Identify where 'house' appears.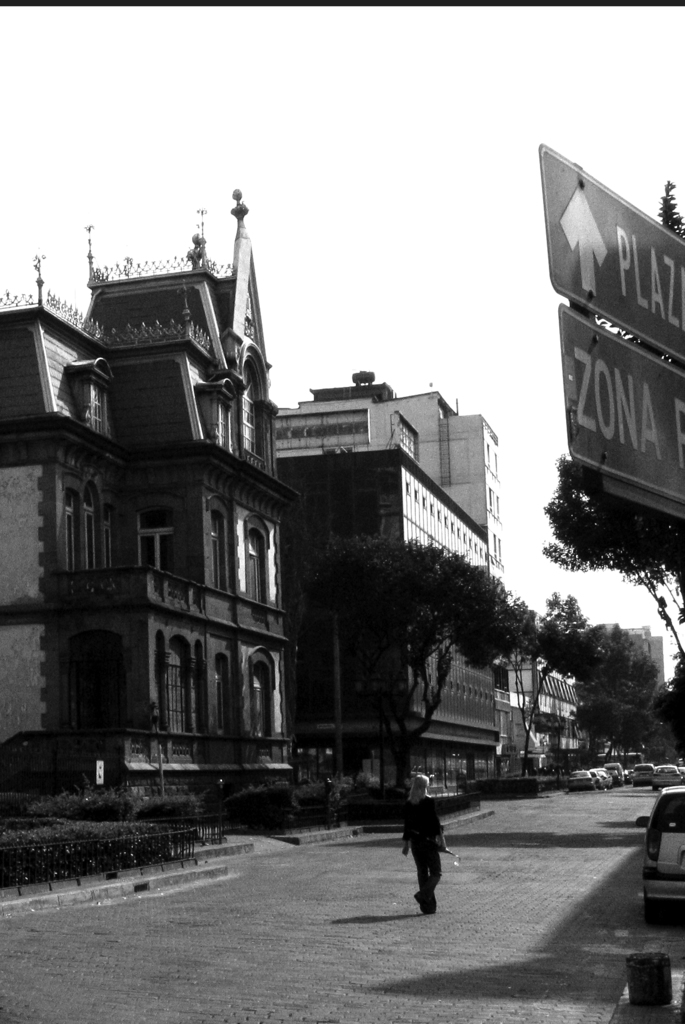
Appears at <box>279,369,498,785</box>.
